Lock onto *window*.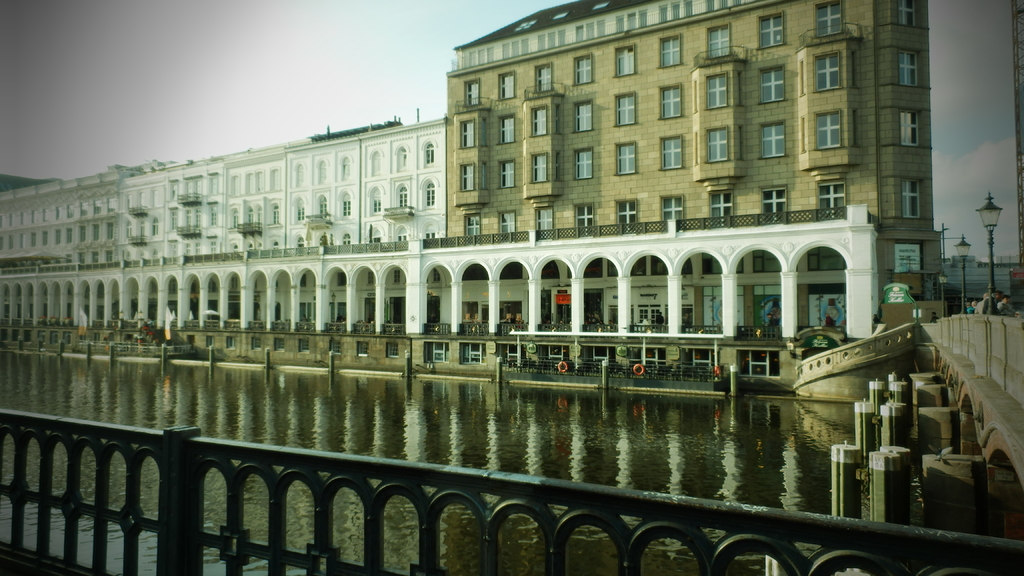
Locked: Rect(139, 218, 145, 236).
